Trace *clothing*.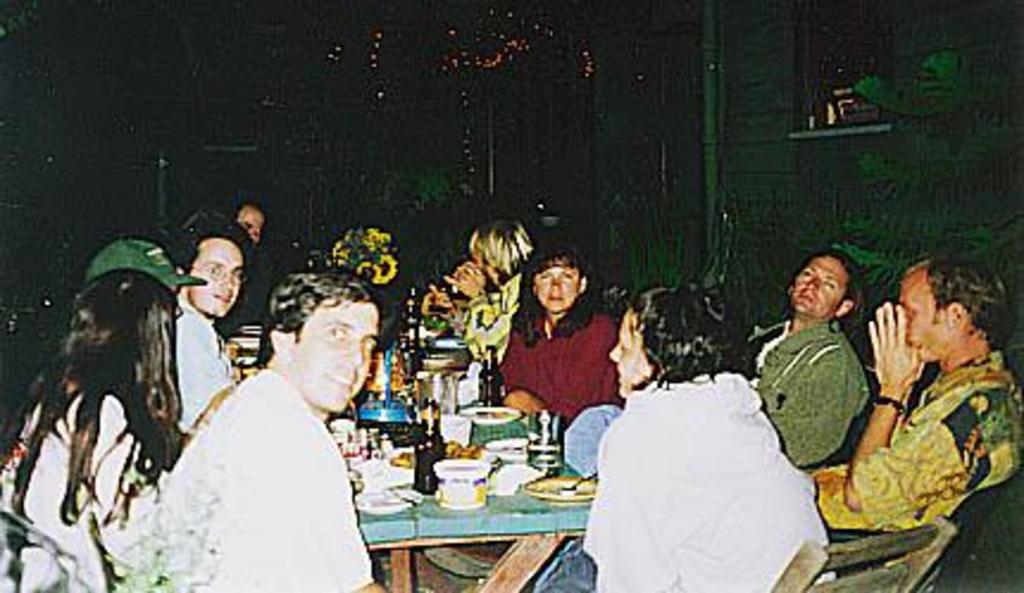
Traced to {"left": 738, "top": 319, "right": 874, "bottom": 476}.
